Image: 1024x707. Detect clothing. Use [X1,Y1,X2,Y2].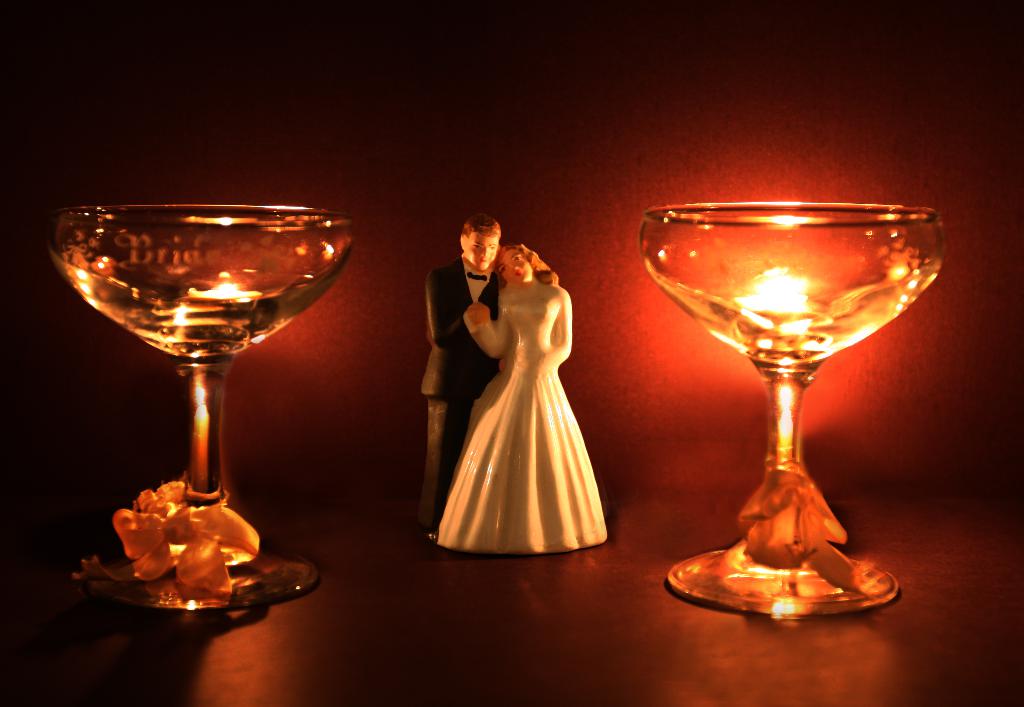
[420,252,502,526].
